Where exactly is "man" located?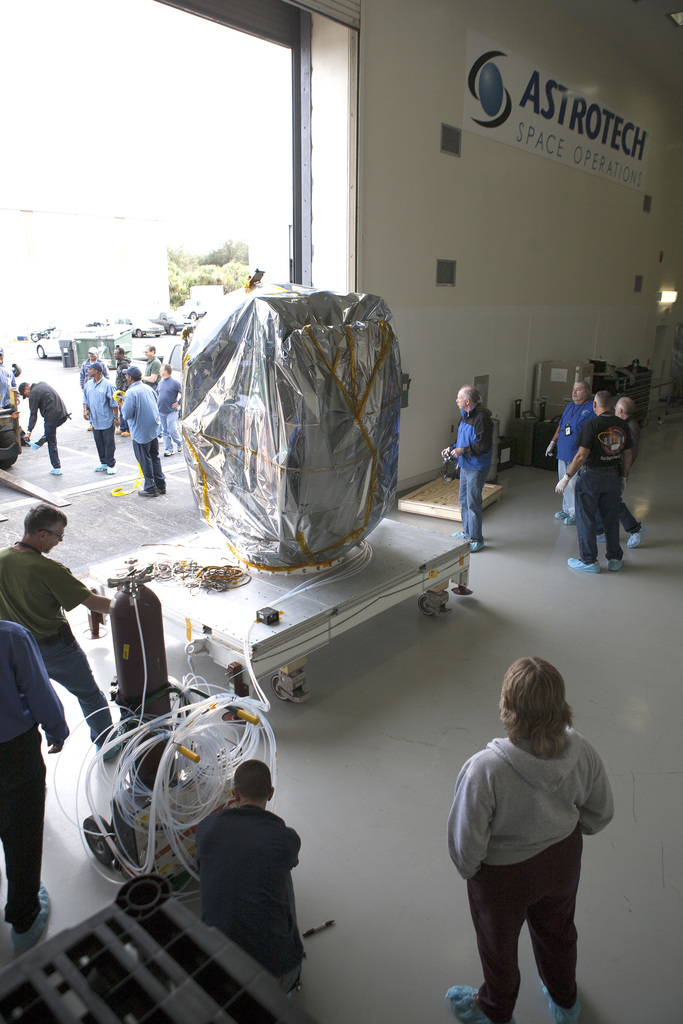
Its bounding box is (190, 756, 302, 994).
